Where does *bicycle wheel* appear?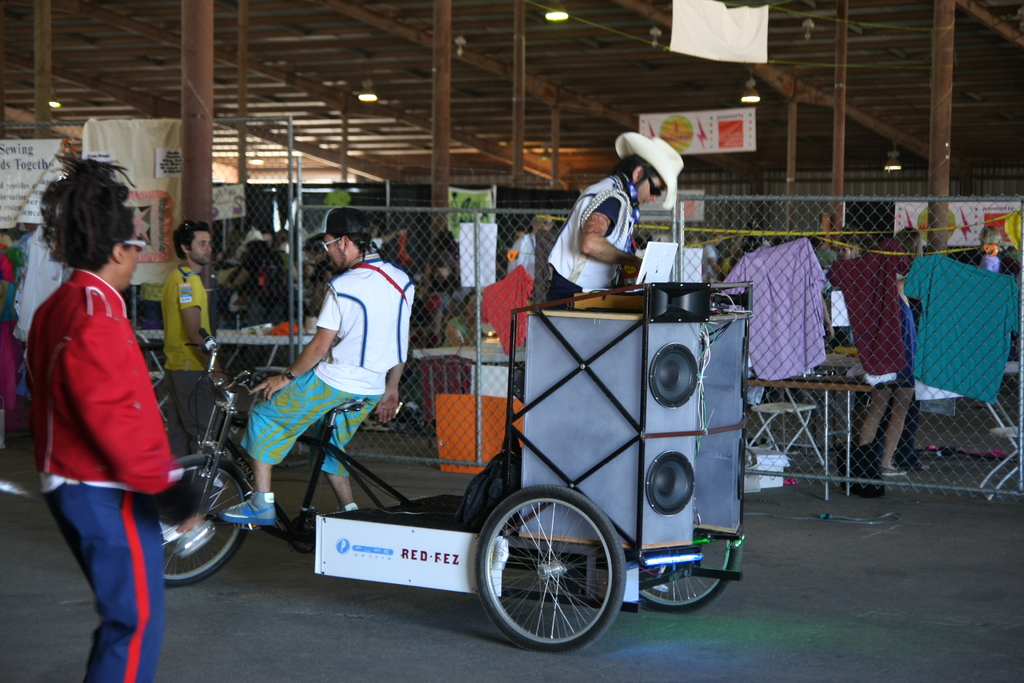
Appears at [468,498,623,657].
